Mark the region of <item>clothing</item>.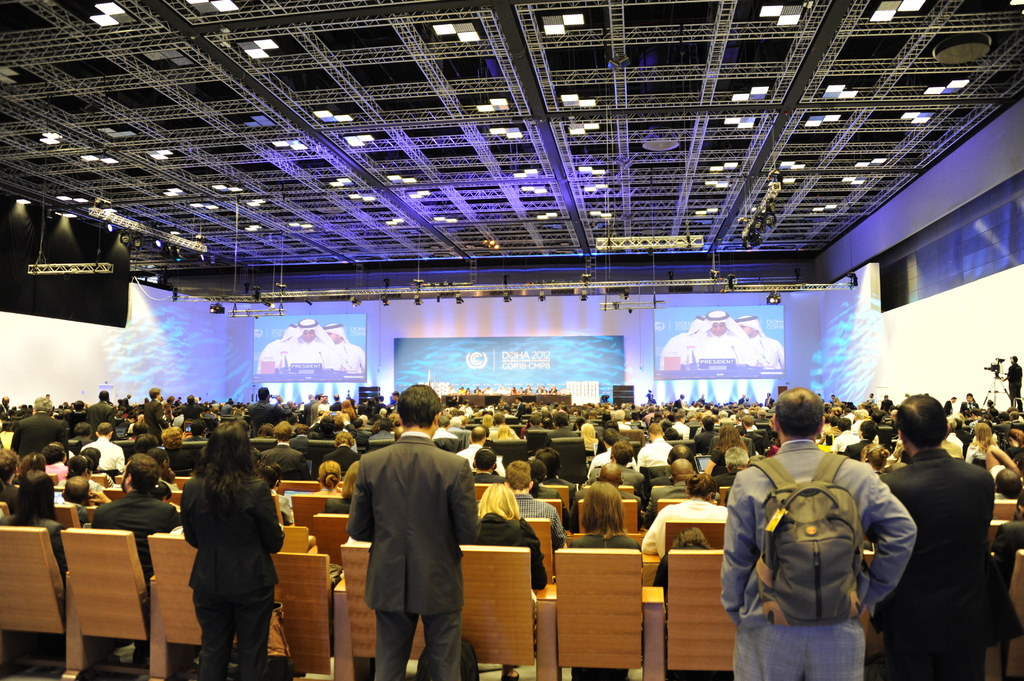
Region: bbox=(328, 397, 337, 407).
